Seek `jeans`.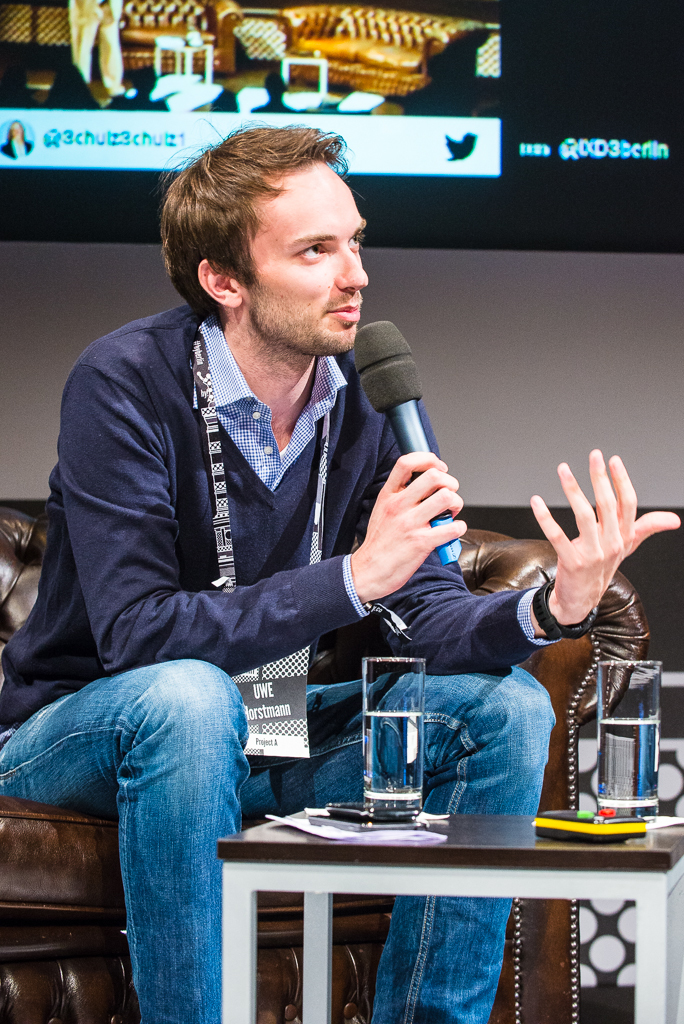
0, 669, 557, 1023.
